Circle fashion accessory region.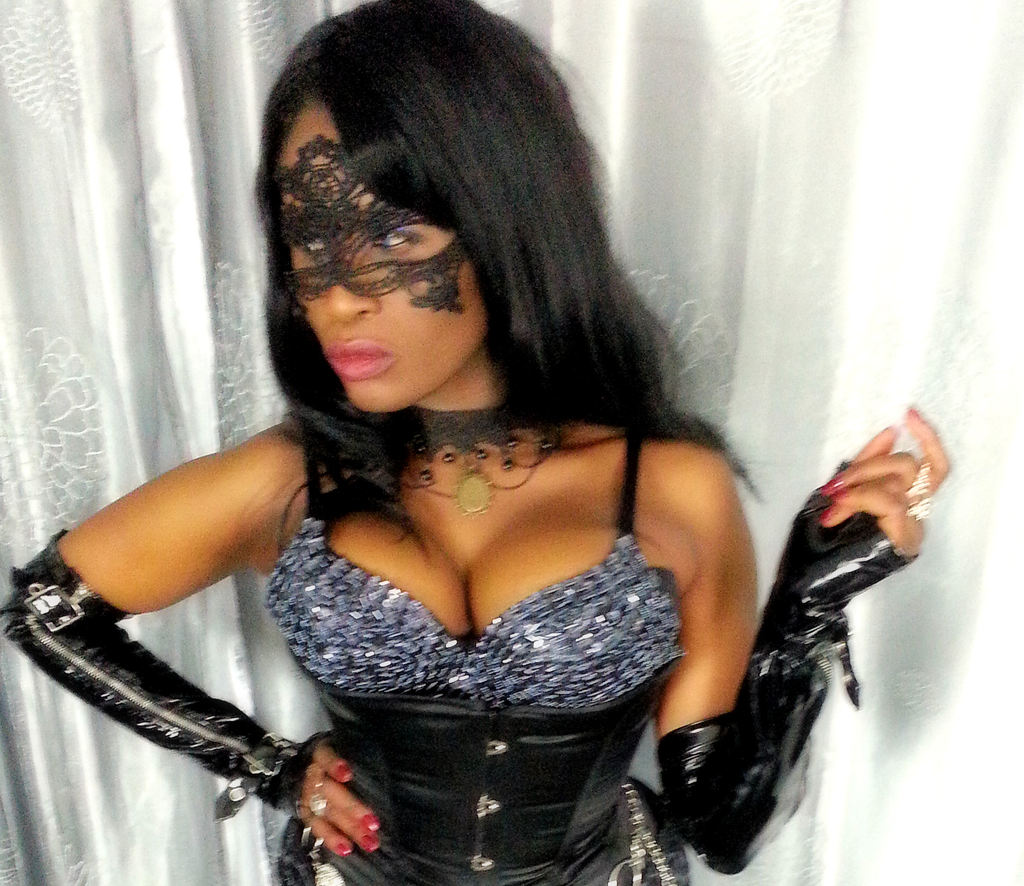
Region: x1=817 y1=505 x2=836 y2=526.
